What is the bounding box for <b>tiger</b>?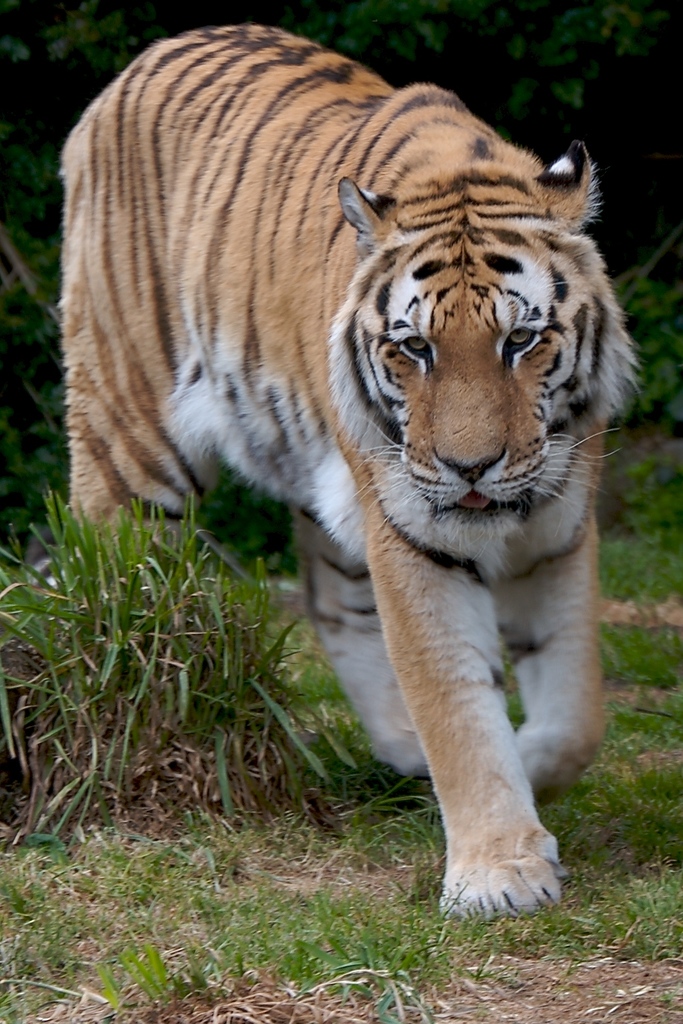
(left=59, top=36, right=653, bottom=908).
